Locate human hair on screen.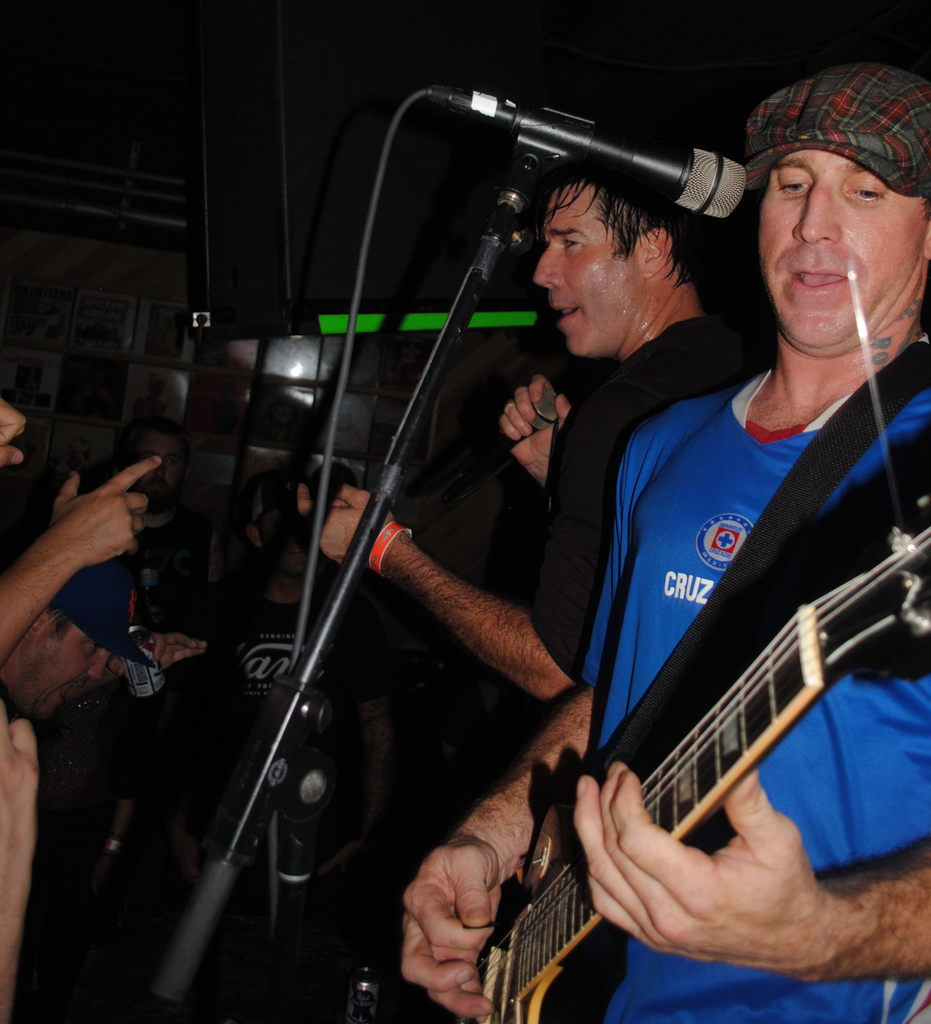
On screen at box=[538, 156, 722, 309].
